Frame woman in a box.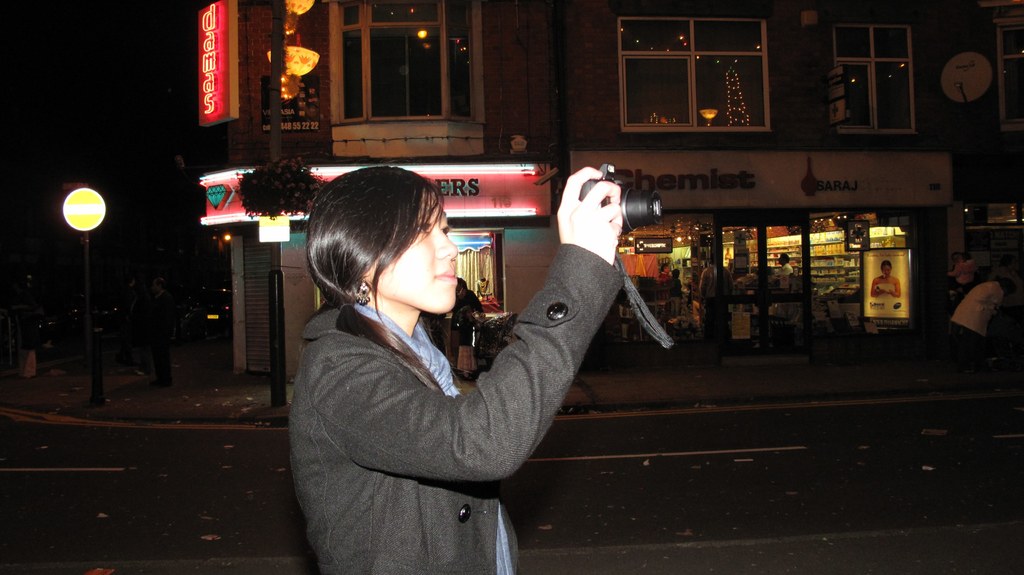
bbox=[723, 245, 733, 261].
